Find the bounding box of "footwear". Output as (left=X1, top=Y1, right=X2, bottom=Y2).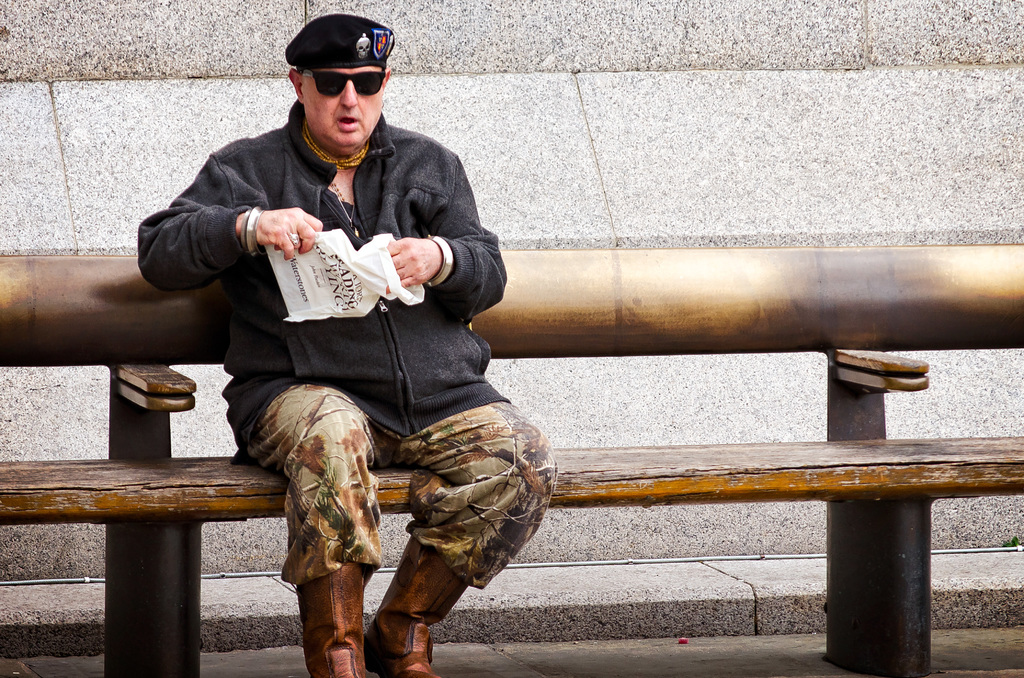
(left=369, top=528, right=481, bottom=677).
